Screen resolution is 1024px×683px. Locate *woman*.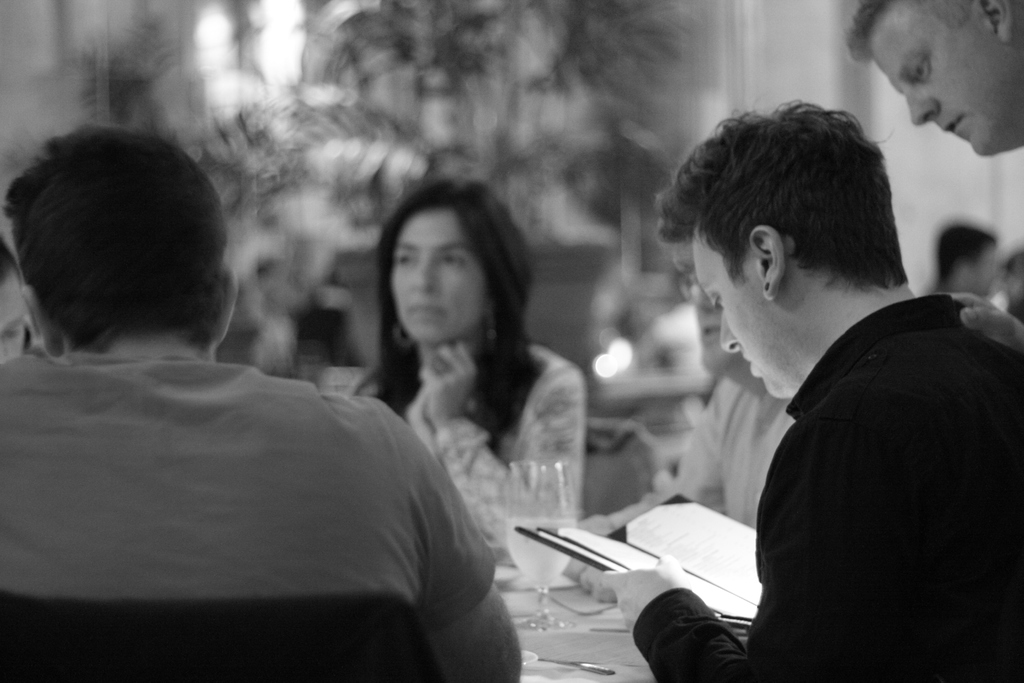
[562,245,792,610].
